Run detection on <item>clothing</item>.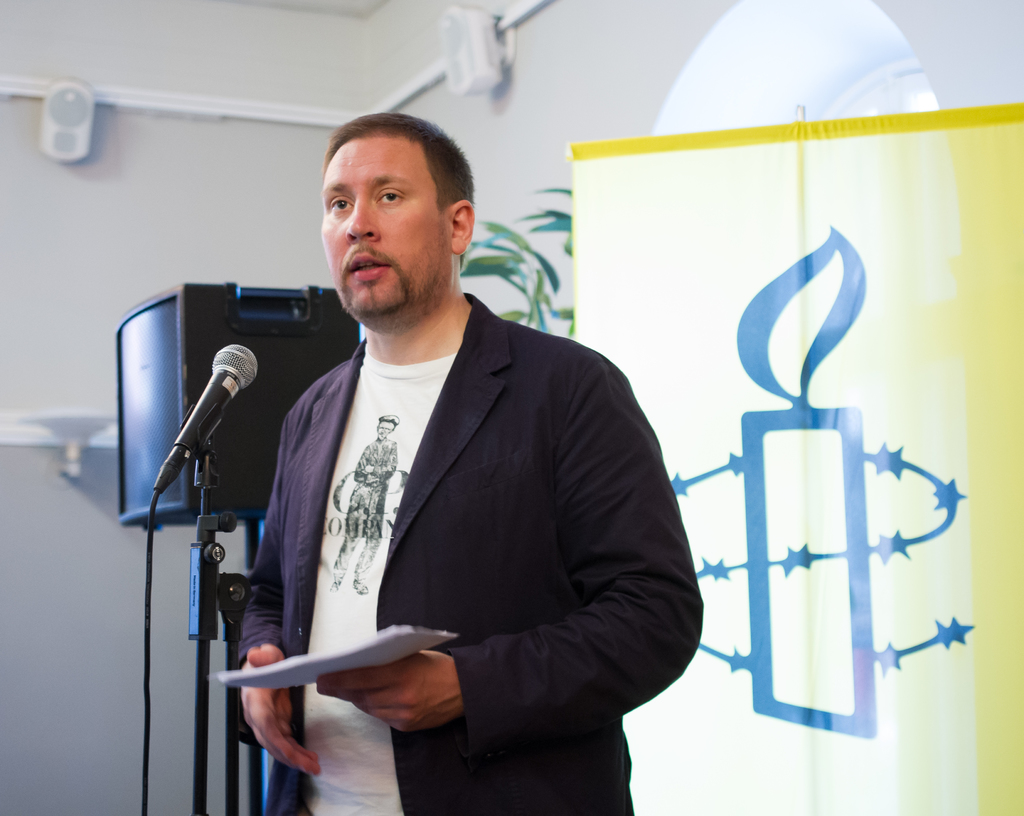
Result: [180, 255, 674, 801].
